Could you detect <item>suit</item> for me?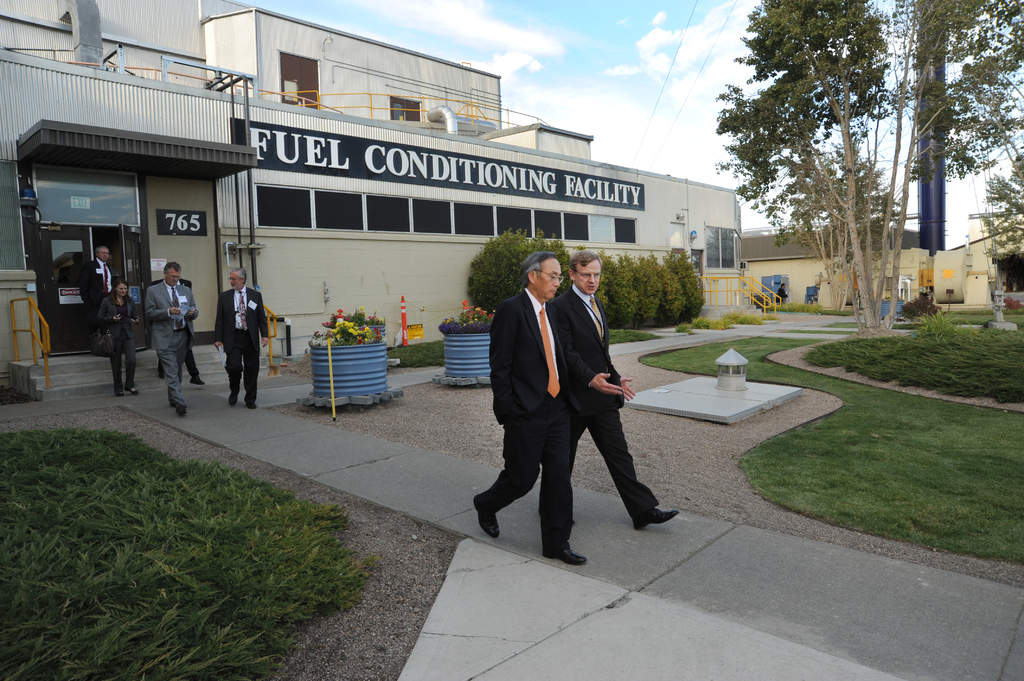
Detection result: detection(480, 285, 584, 548).
